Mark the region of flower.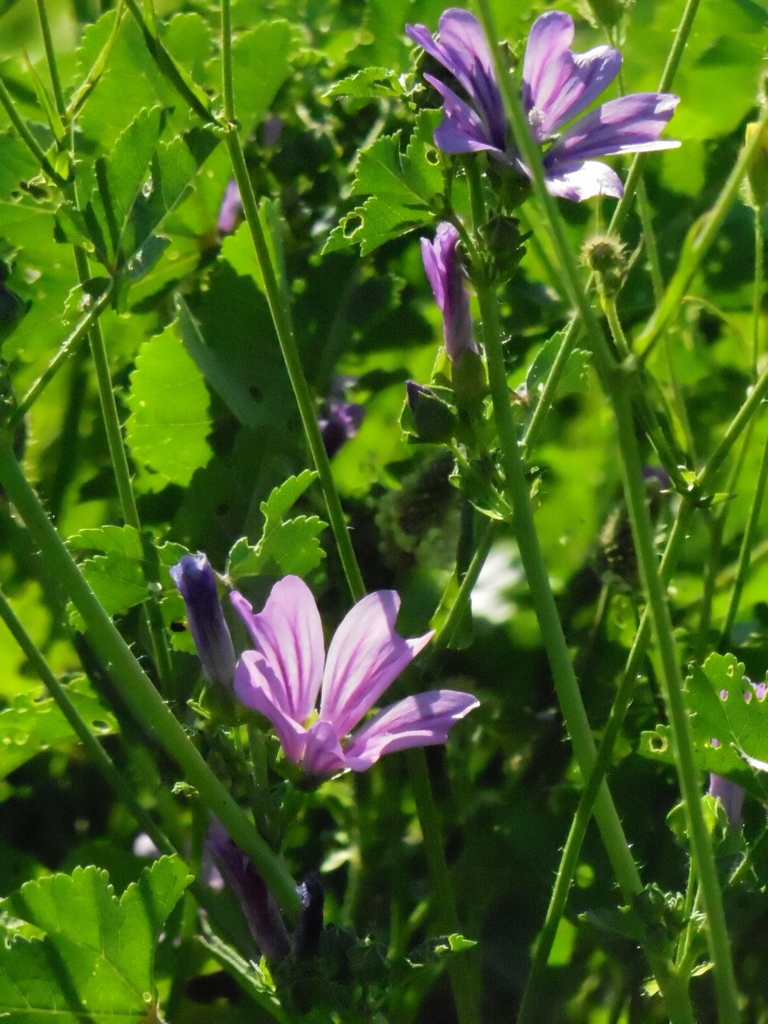
Region: bbox=[210, 572, 463, 788].
